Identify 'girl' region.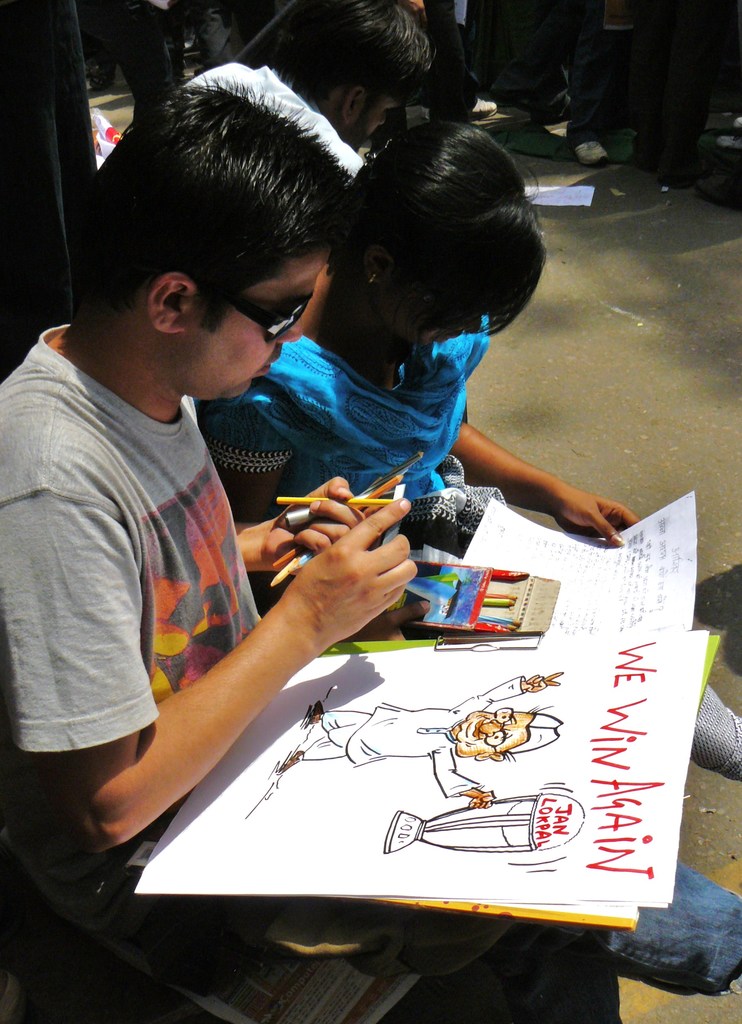
Region: (200, 120, 741, 786).
